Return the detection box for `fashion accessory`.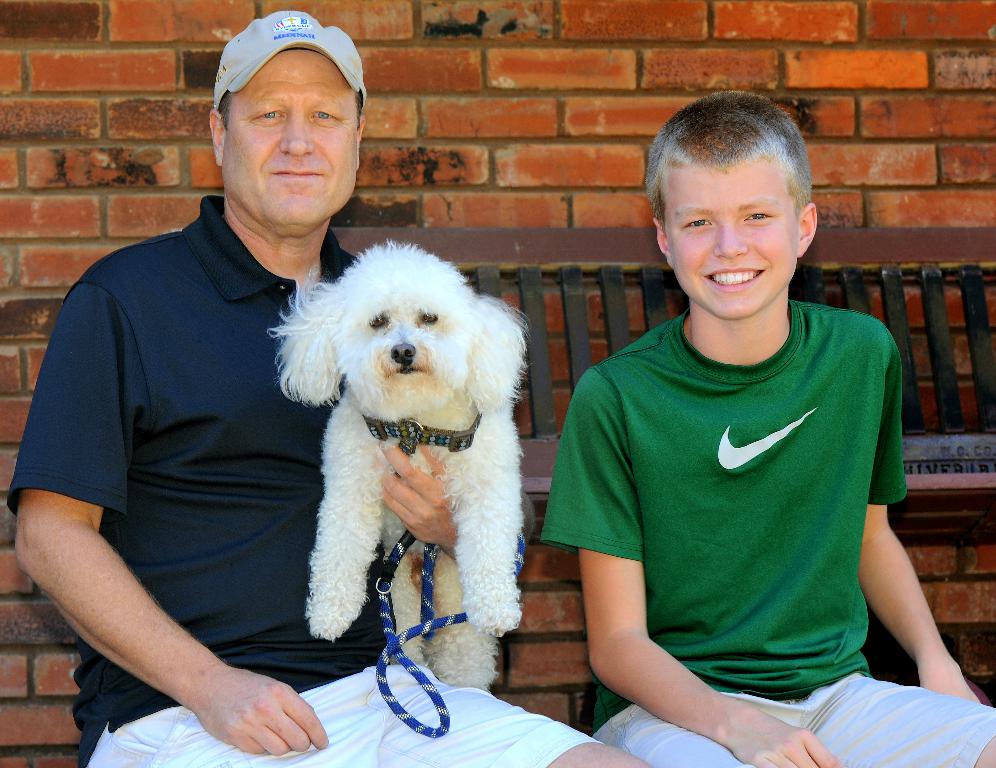
{"x1": 361, "y1": 413, "x2": 527, "y2": 739}.
